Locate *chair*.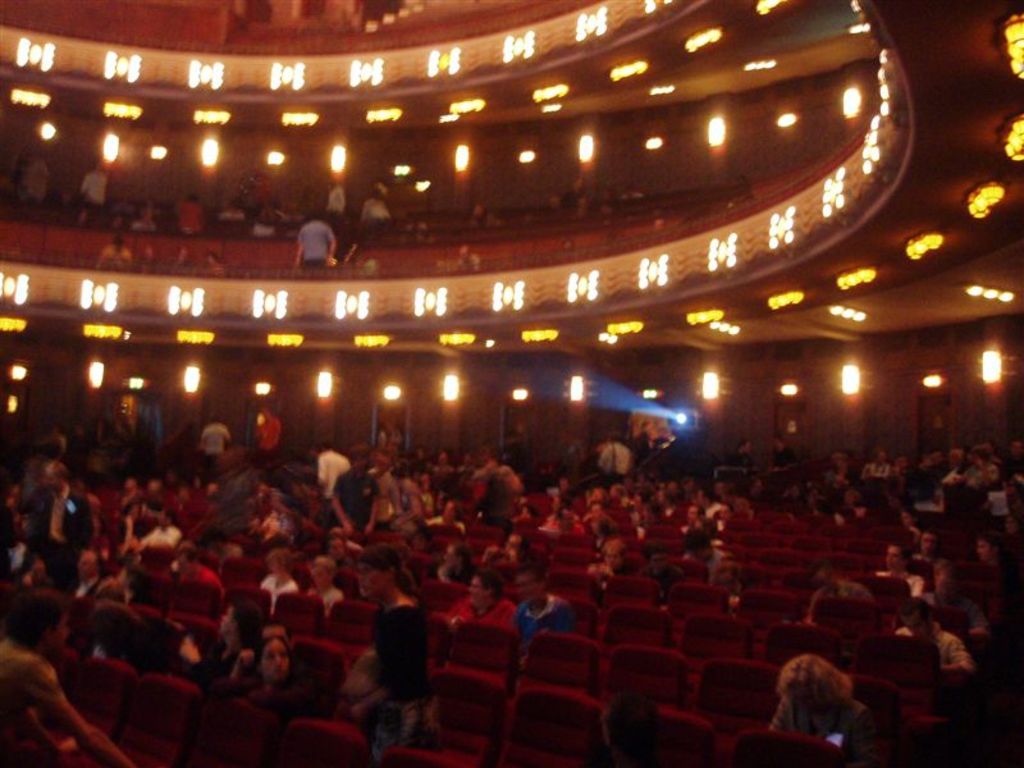
Bounding box: pyautogui.locateOnScreen(804, 516, 842, 532).
